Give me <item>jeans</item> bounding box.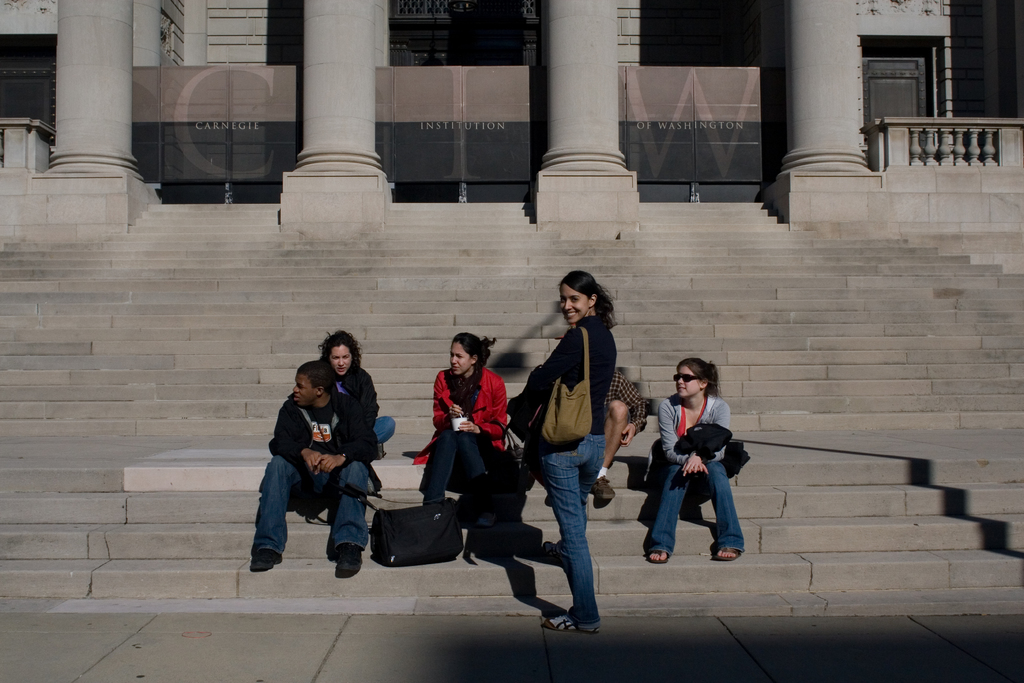
[left=428, top=429, right=490, bottom=494].
